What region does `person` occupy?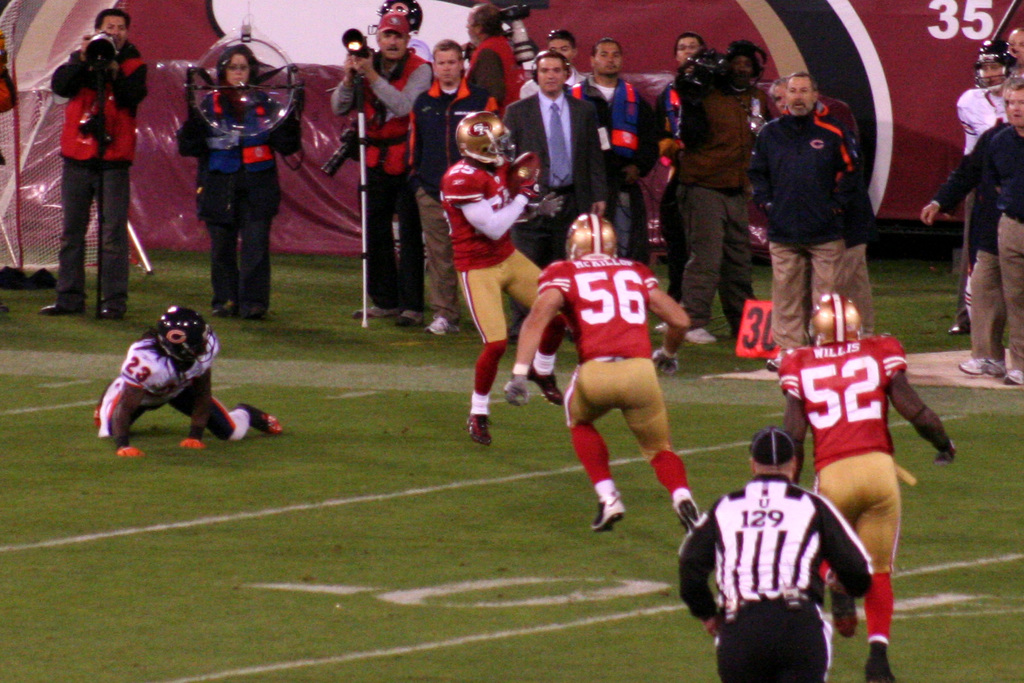
456,0,528,115.
